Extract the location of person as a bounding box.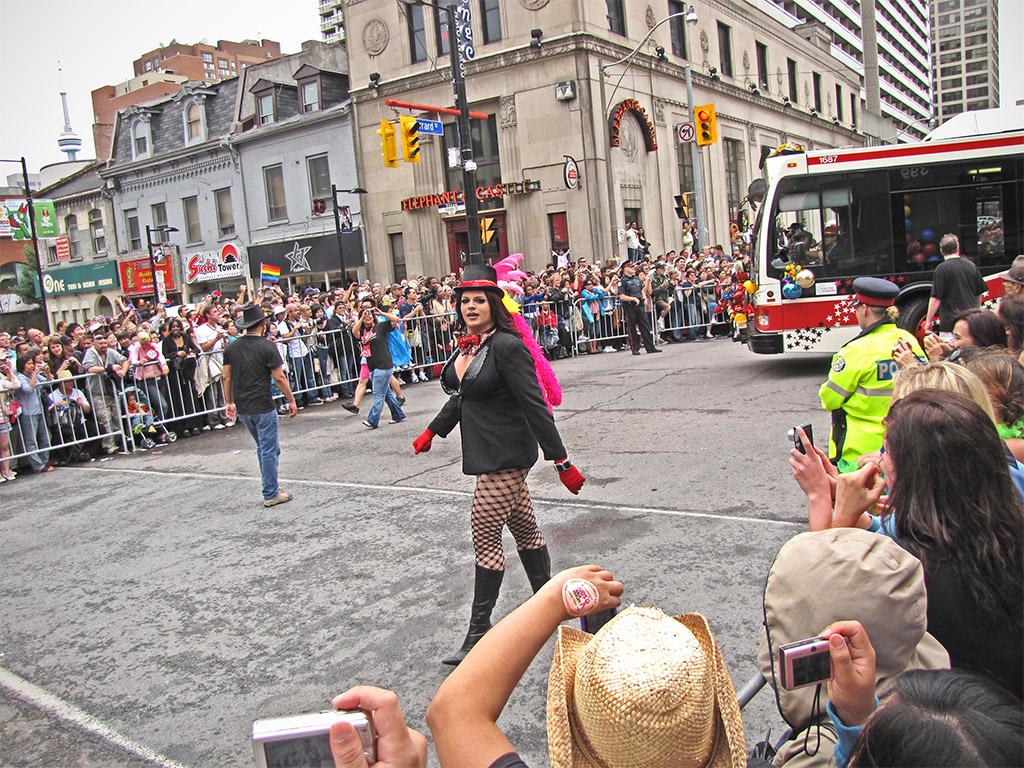
box=[212, 298, 290, 518].
